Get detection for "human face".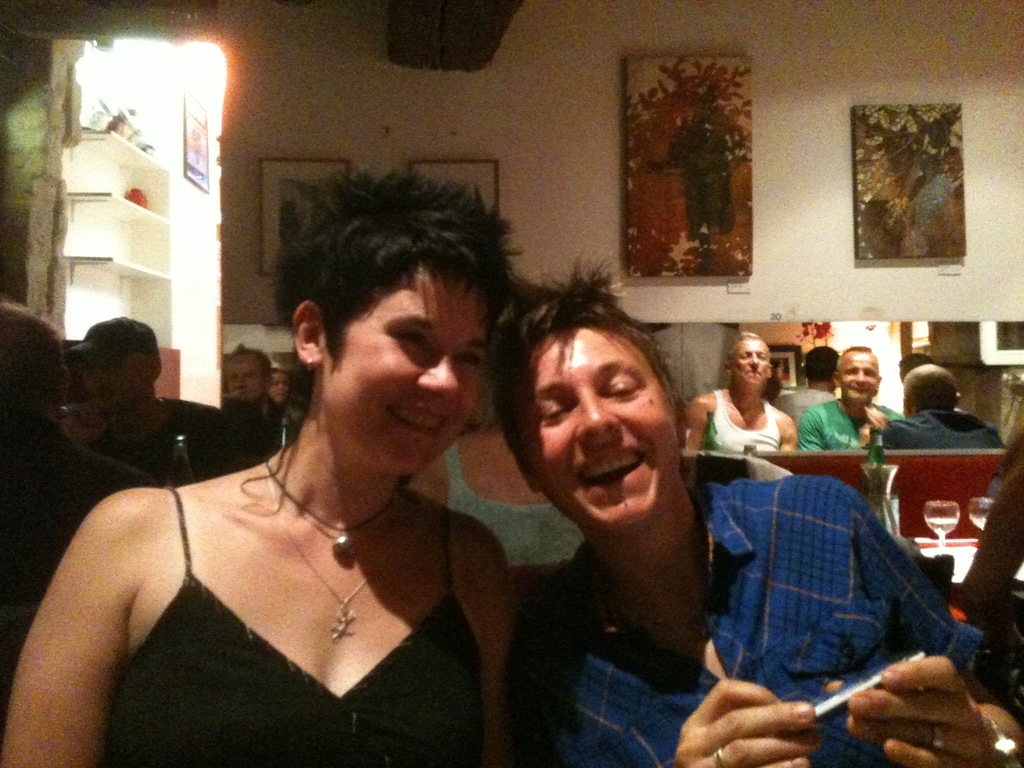
Detection: (730,336,768,385).
